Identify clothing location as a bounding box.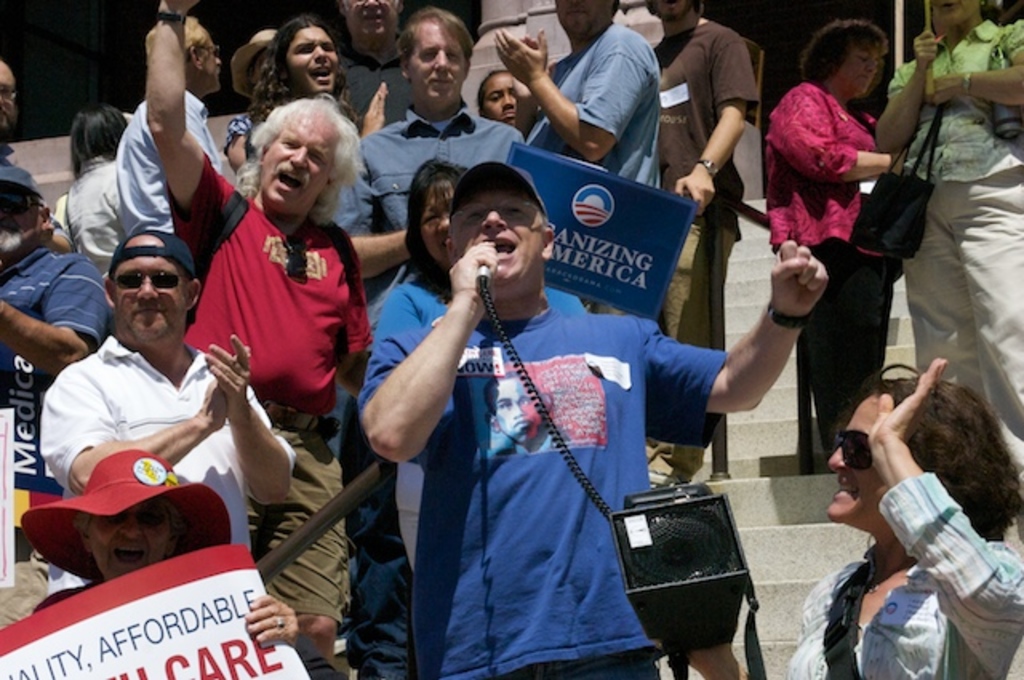
67/158/120/240.
